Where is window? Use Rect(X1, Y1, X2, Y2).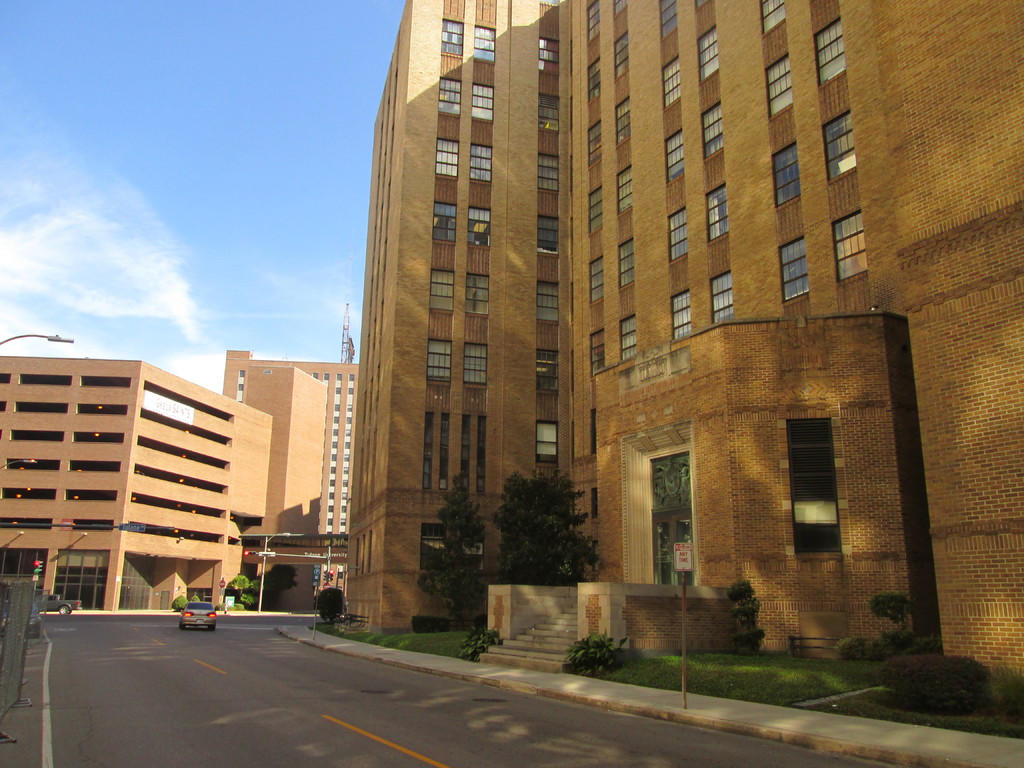
Rect(426, 340, 452, 383).
